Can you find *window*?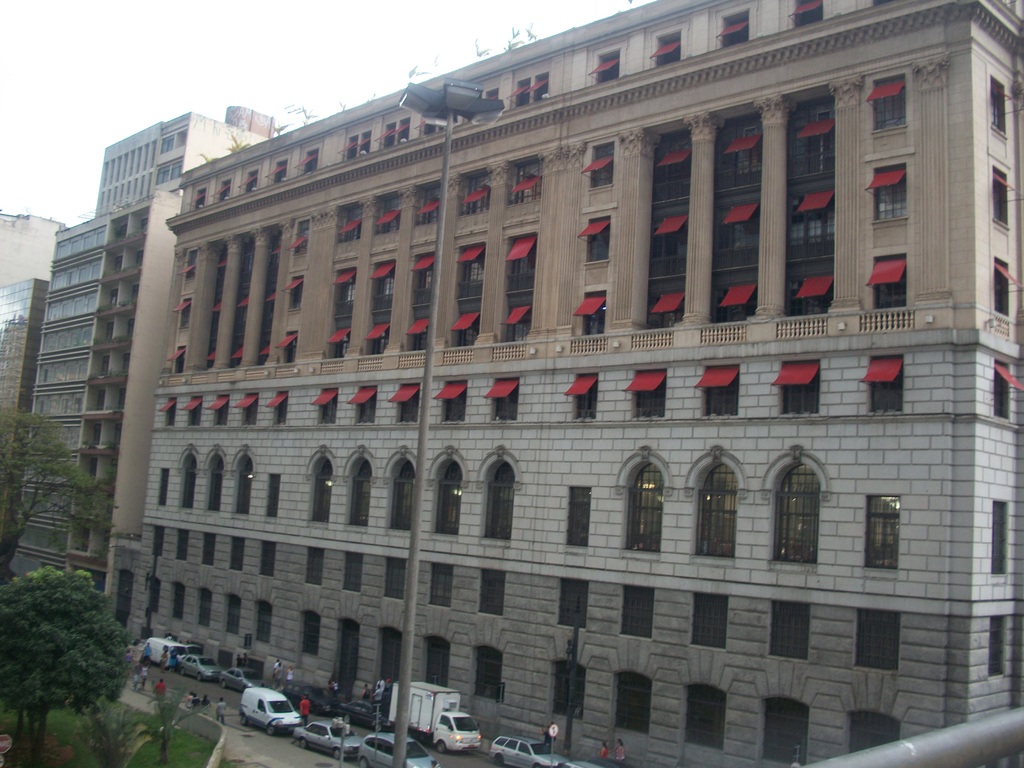
Yes, bounding box: 714, 114, 760, 326.
